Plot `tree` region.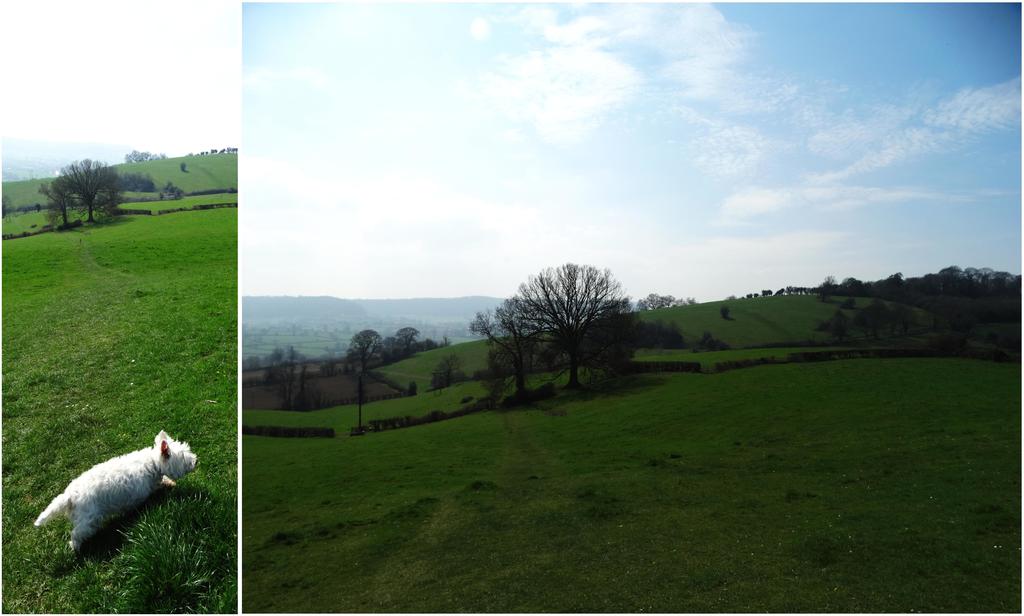
Plotted at (56, 152, 125, 226).
